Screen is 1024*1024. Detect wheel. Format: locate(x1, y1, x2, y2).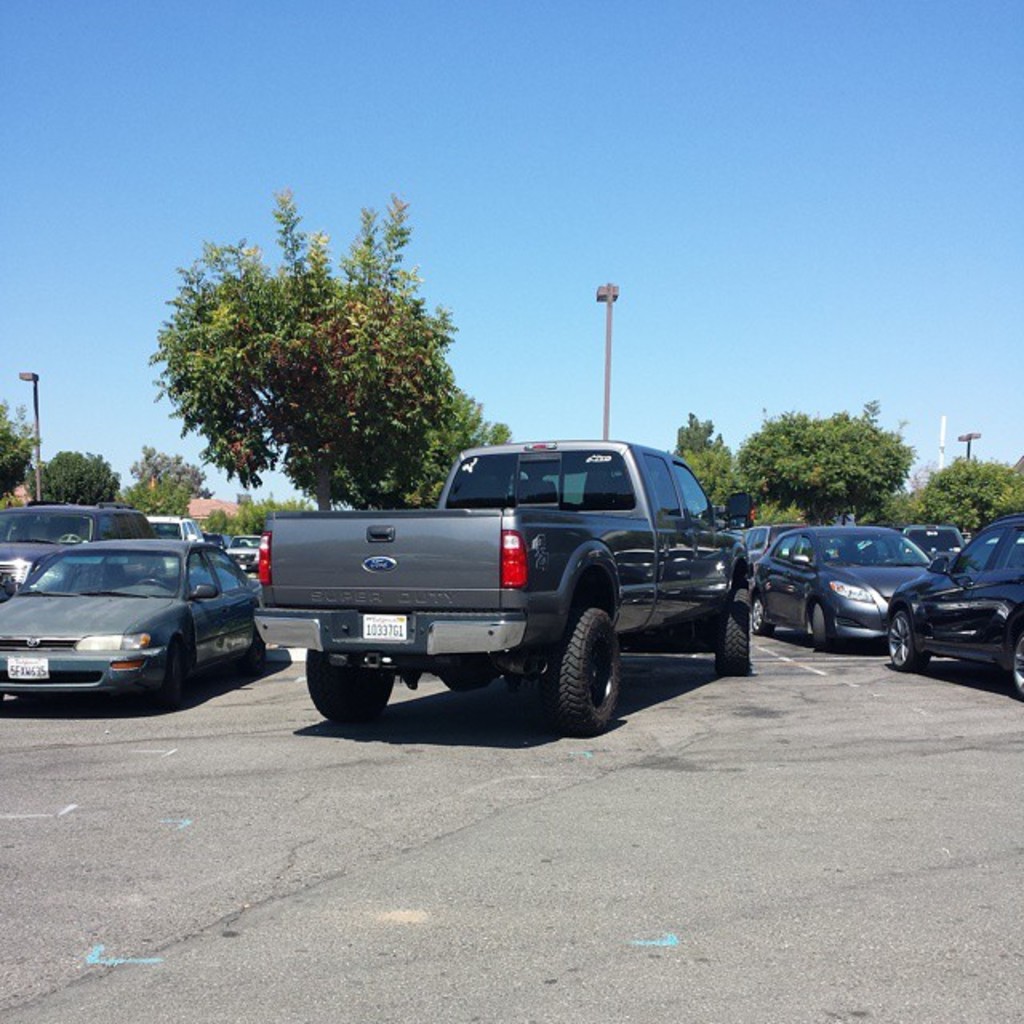
locate(306, 648, 394, 722).
